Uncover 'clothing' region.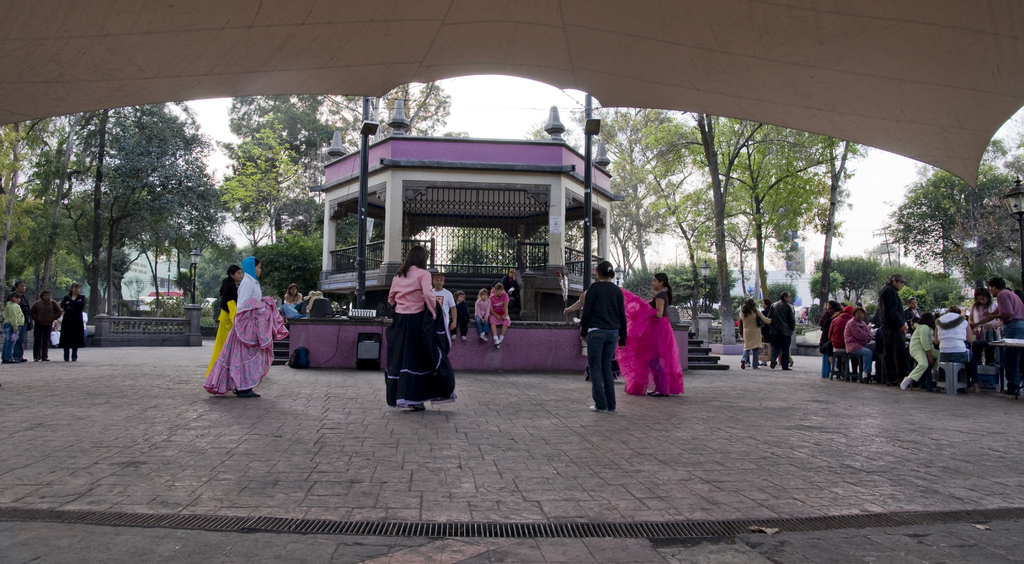
Uncovered: detection(476, 297, 493, 333).
